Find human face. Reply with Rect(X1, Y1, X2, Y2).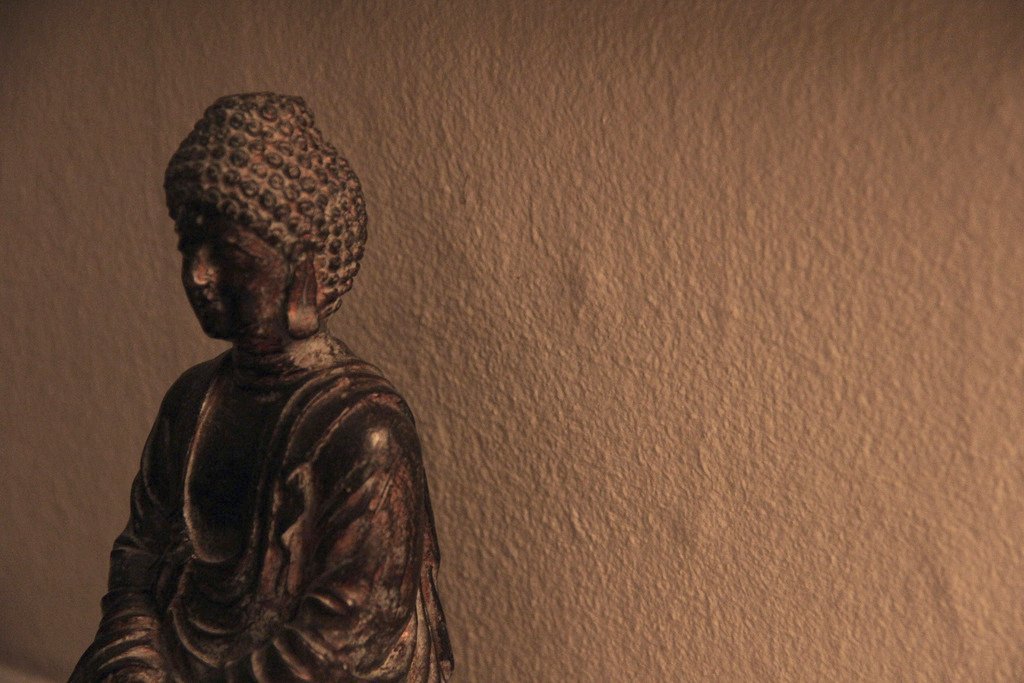
Rect(178, 210, 291, 342).
